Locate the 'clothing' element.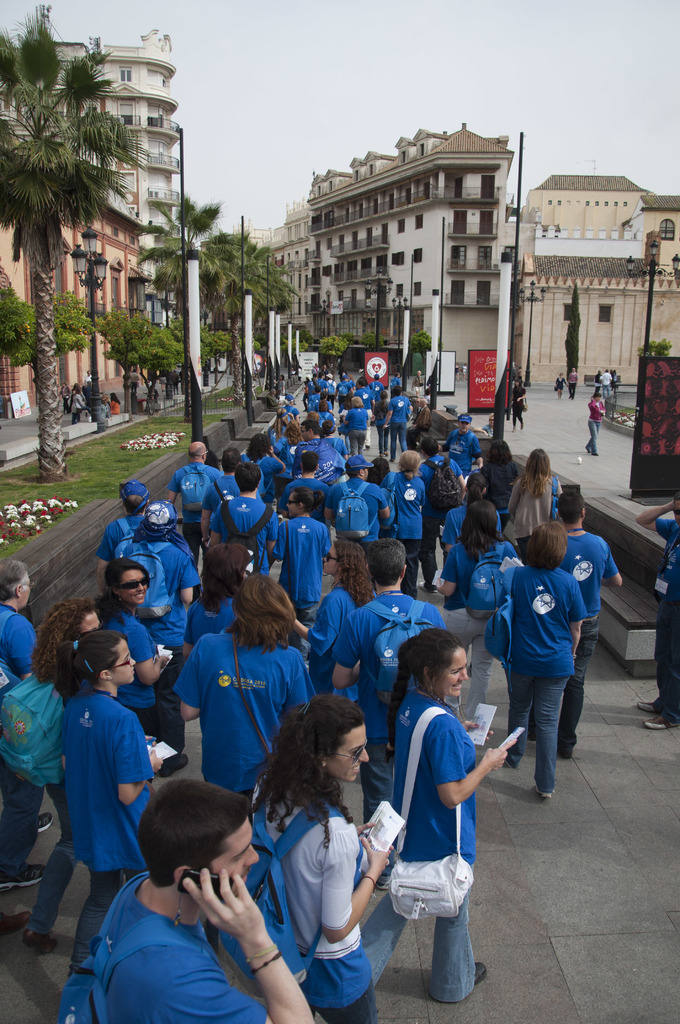
Element bbox: detection(169, 626, 321, 794).
